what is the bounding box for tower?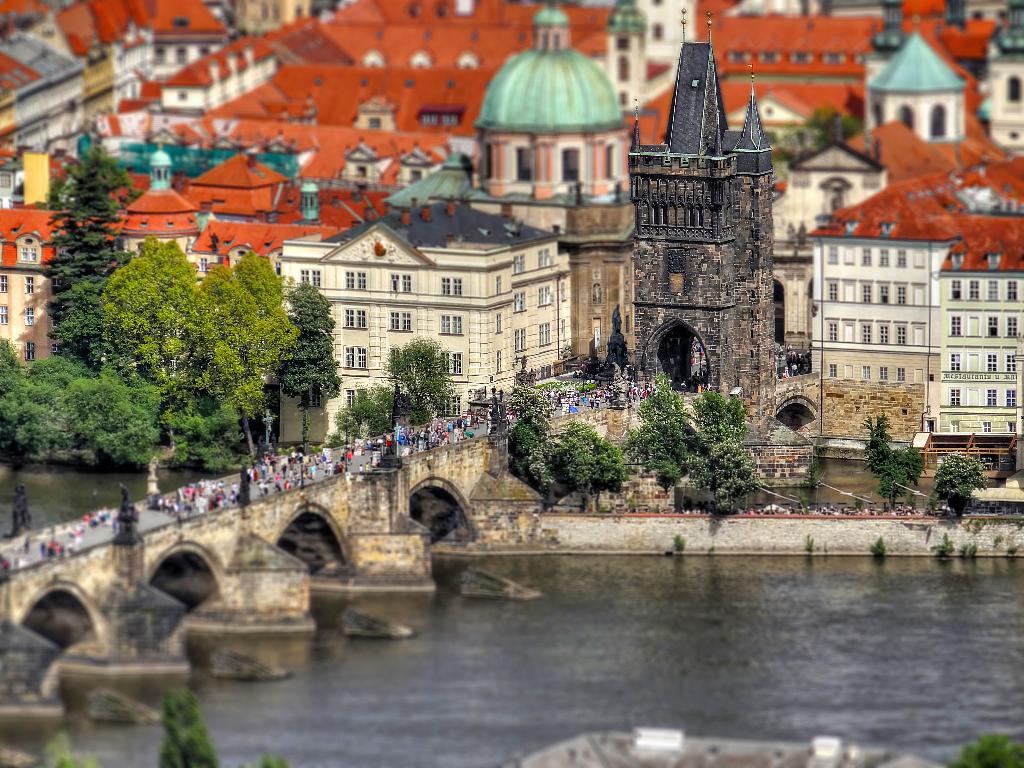
<bbox>280, 134, 582, 448</bbox>.
